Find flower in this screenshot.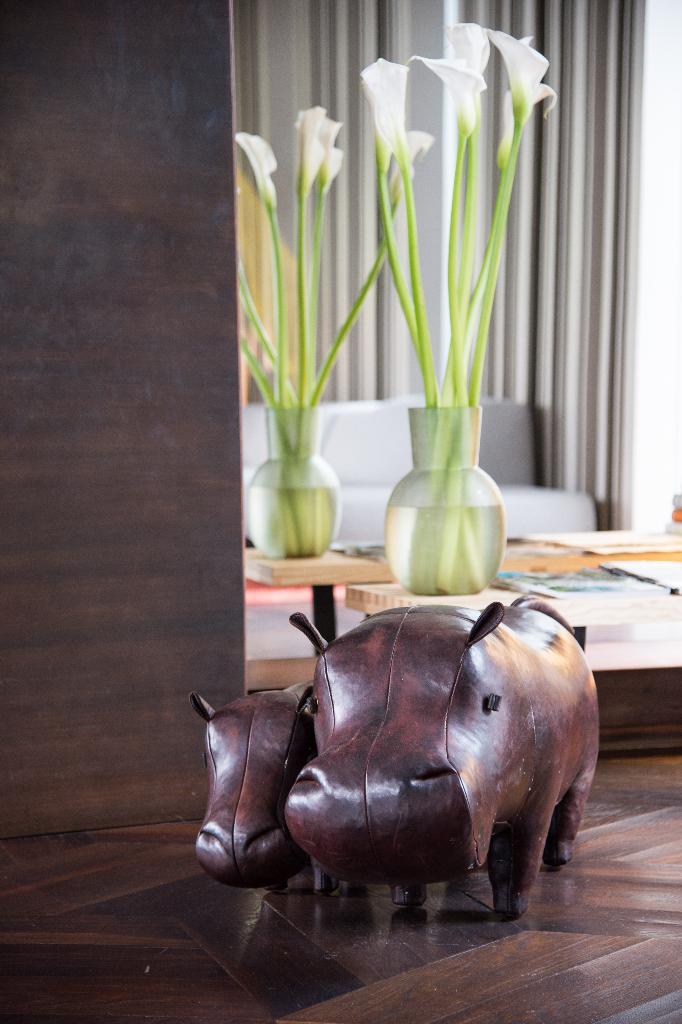
The bounding box for flower is <box>324,124,344,190</box>.
